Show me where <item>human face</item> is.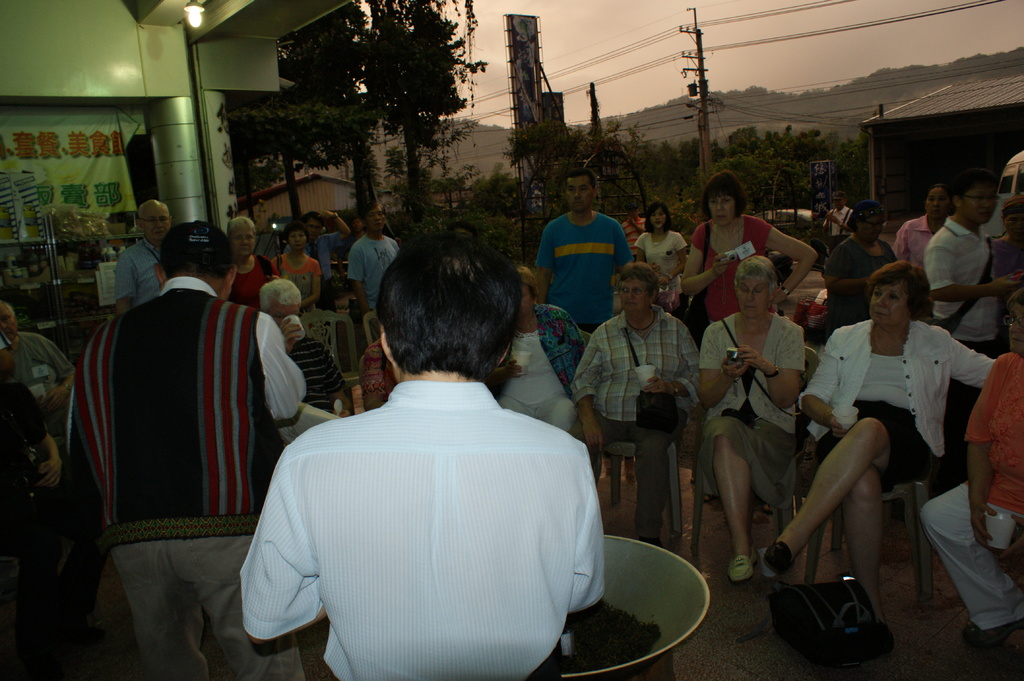
<item>human face</item> is at 714, 195, 740, 224.
